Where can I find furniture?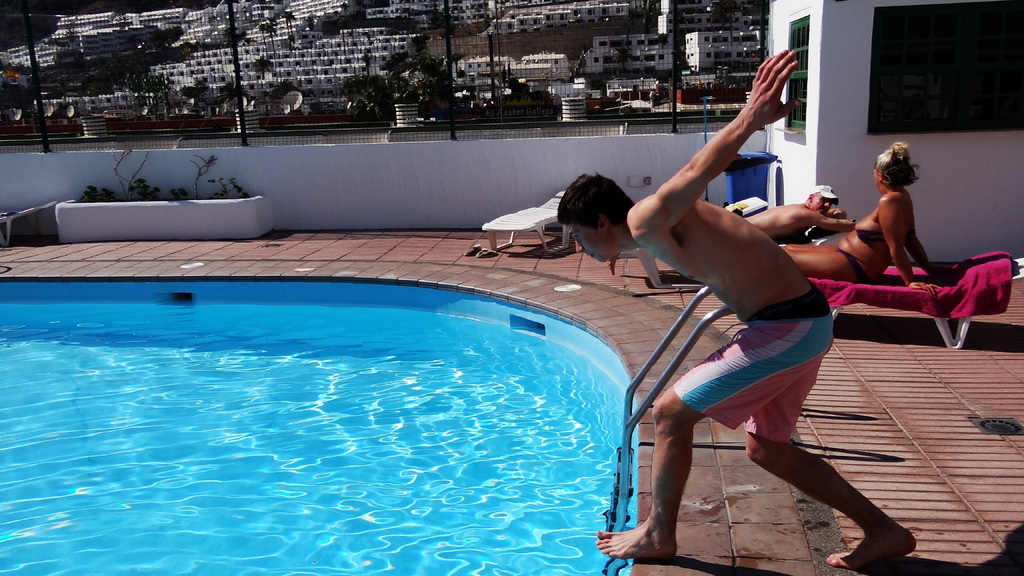
You can find it at [806, 250, 1023, 349].
